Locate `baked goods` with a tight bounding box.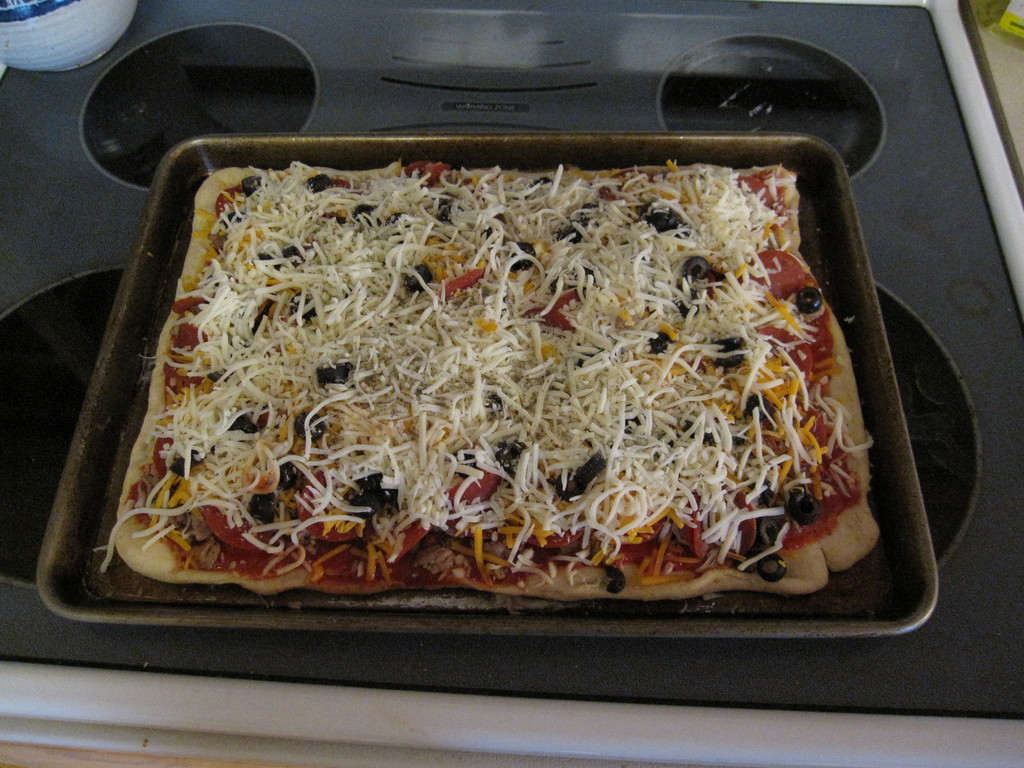
60/157/870/622.
